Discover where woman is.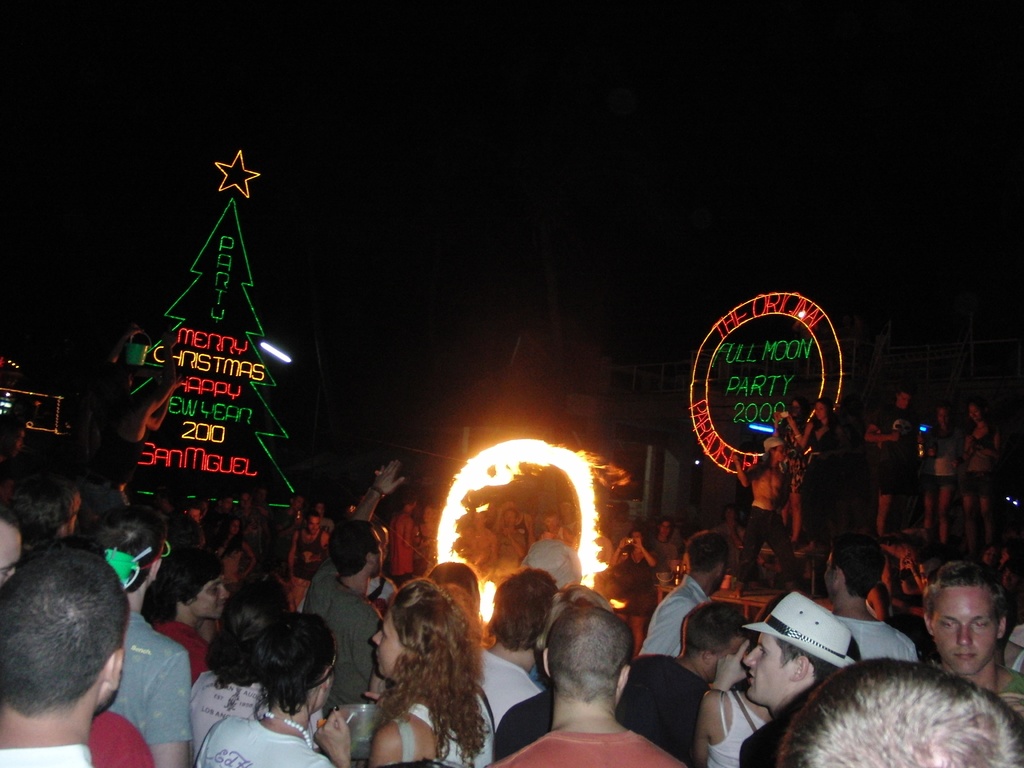
Discovered at 918,401,965,552.
